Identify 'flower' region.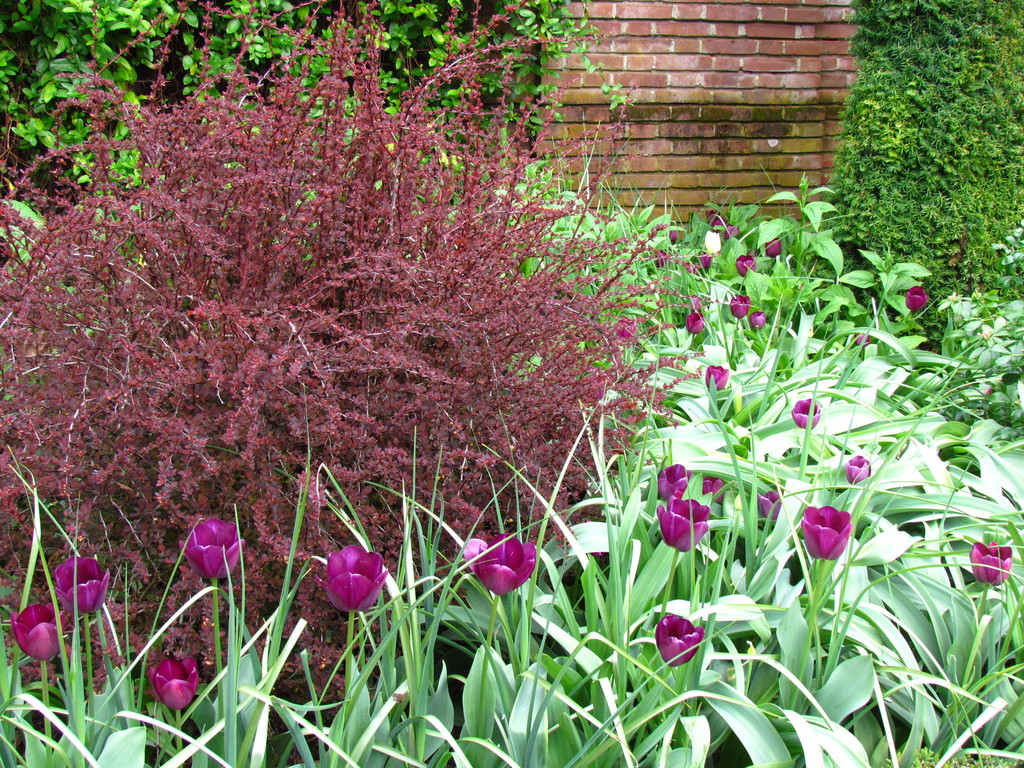
Region: detection(52, 554, 112, 615).
